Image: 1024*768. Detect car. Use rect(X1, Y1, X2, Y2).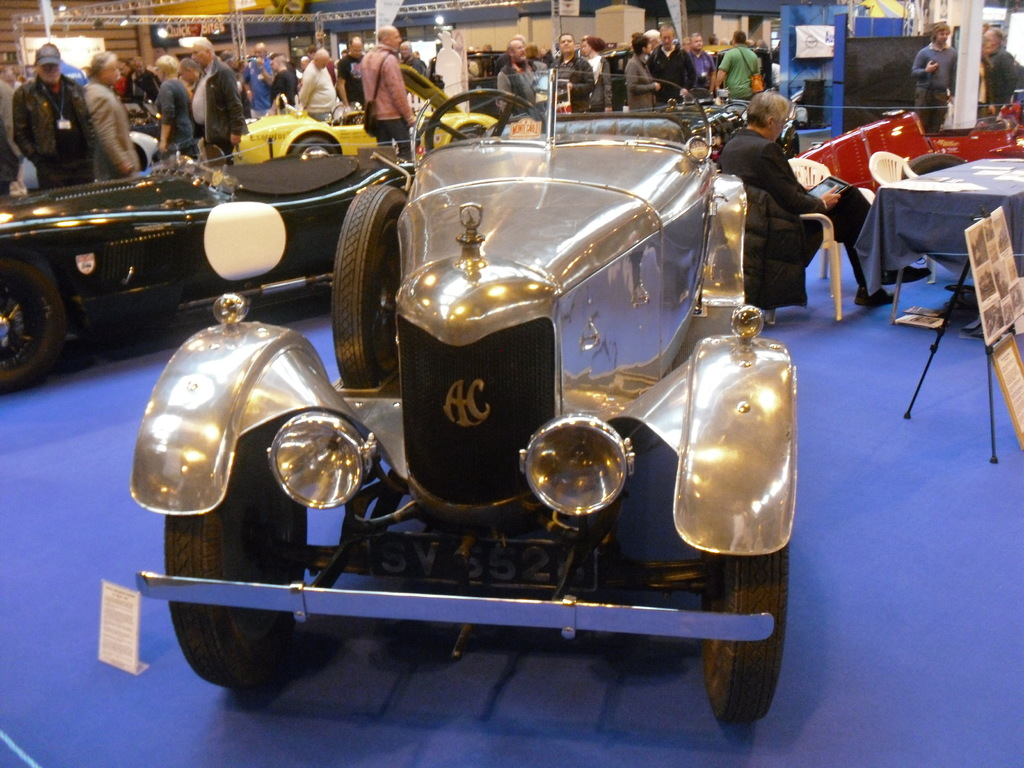
rect(81, 64, 846, 758).
